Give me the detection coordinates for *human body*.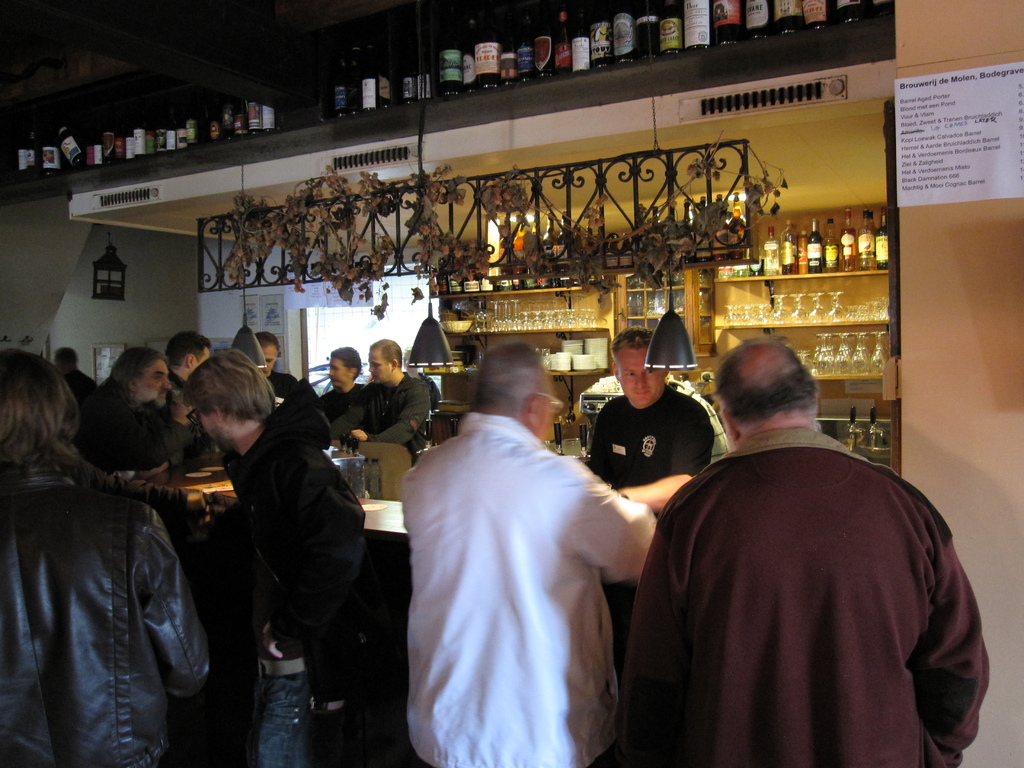
box(588, 383, 714, 512).
